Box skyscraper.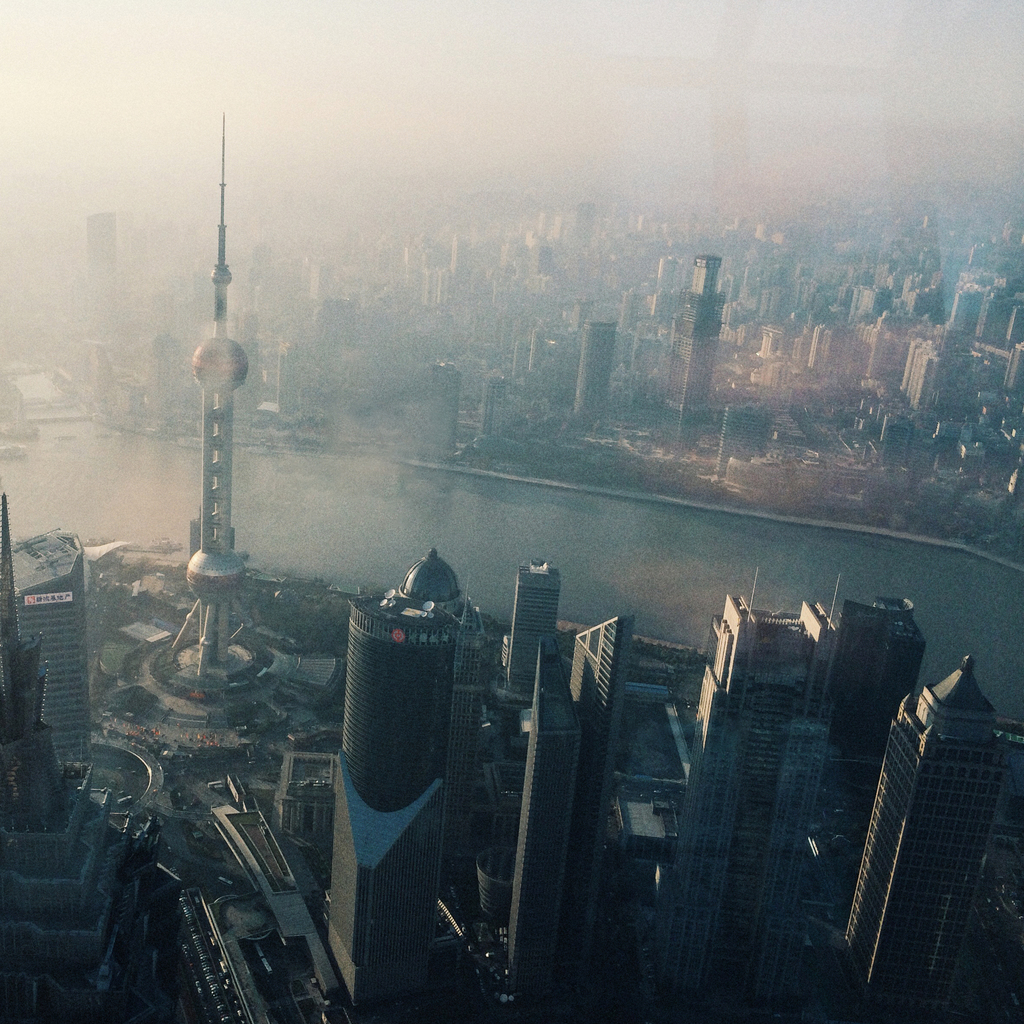
x1=0, y1=499, x2=193, y2=1023.
